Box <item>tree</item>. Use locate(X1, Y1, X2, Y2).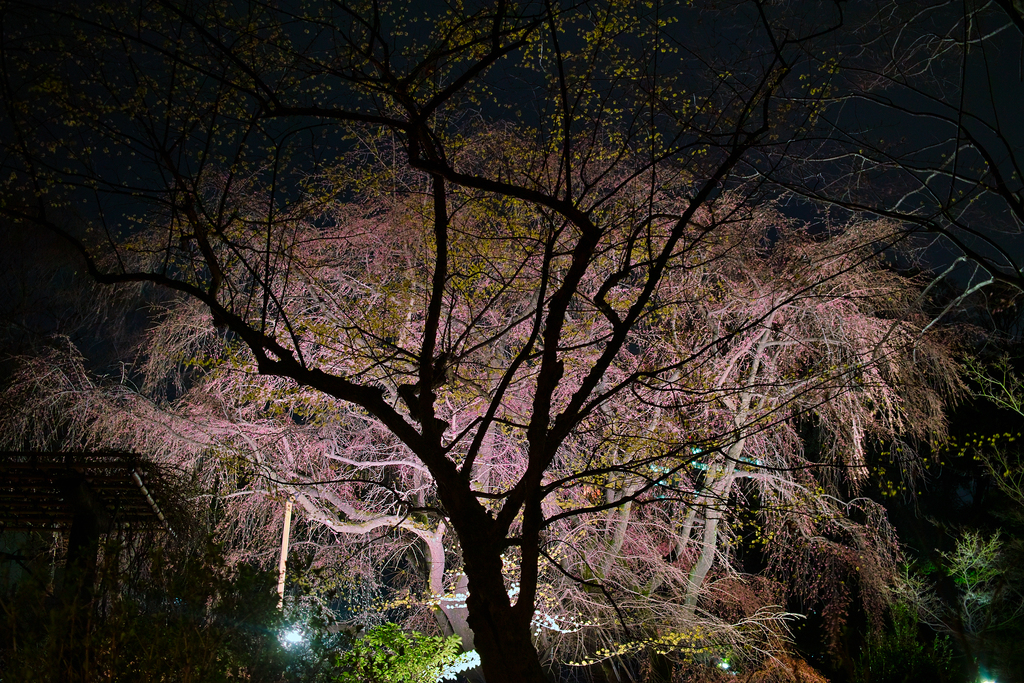
locate(58, 0, 973, 672).
